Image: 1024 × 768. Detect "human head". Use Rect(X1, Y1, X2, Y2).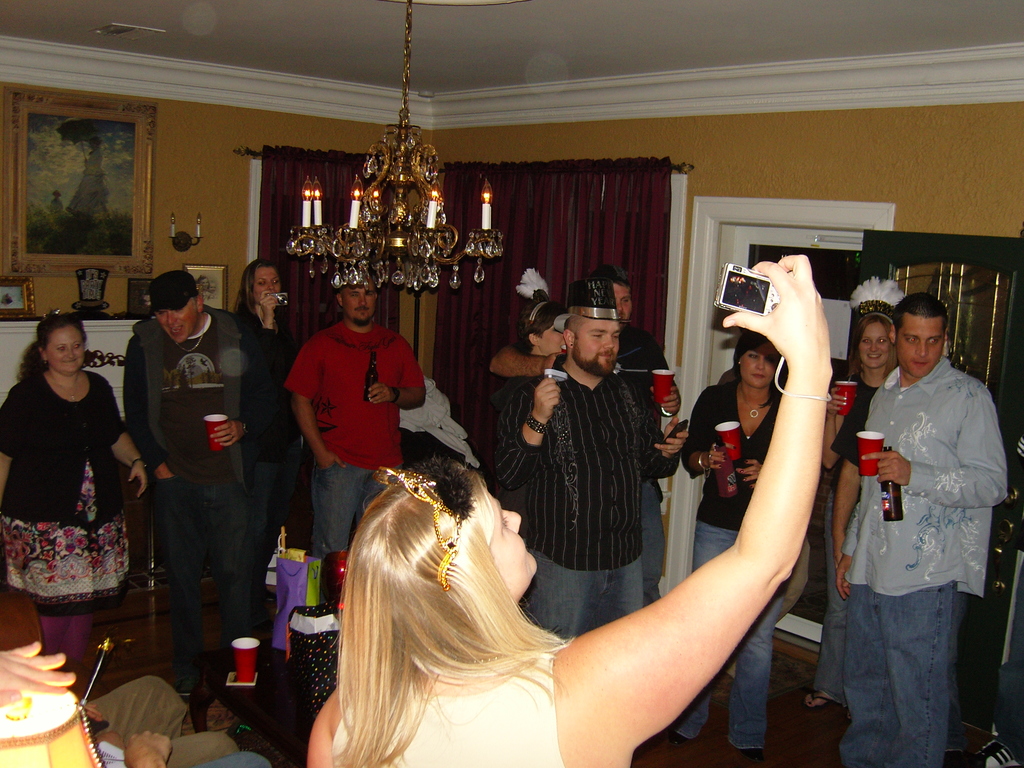
Rect(324, 490, 559, 683).
